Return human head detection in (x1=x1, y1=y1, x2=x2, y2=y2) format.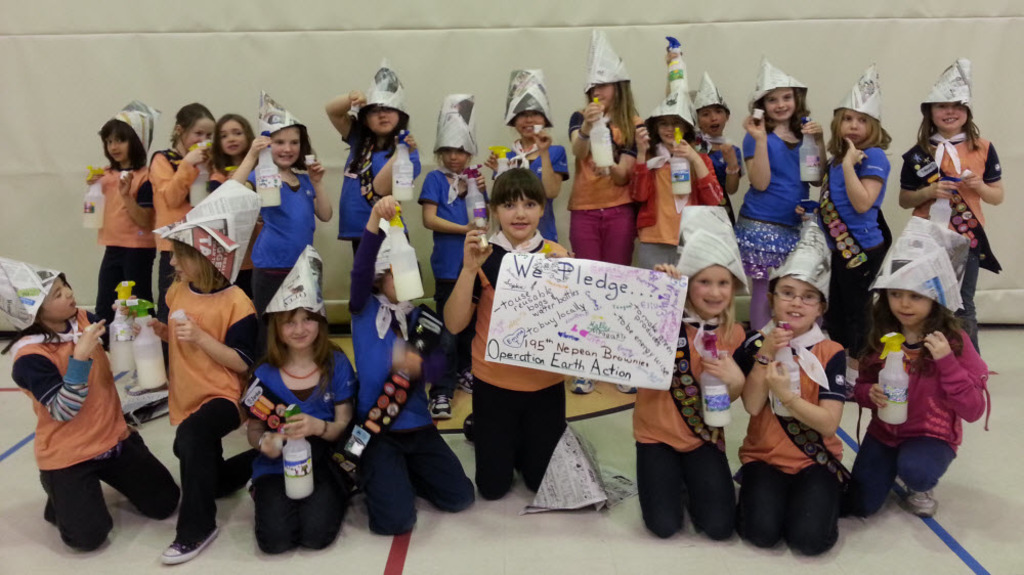
(x1=582, y1=80, x2=628, y2=113).
